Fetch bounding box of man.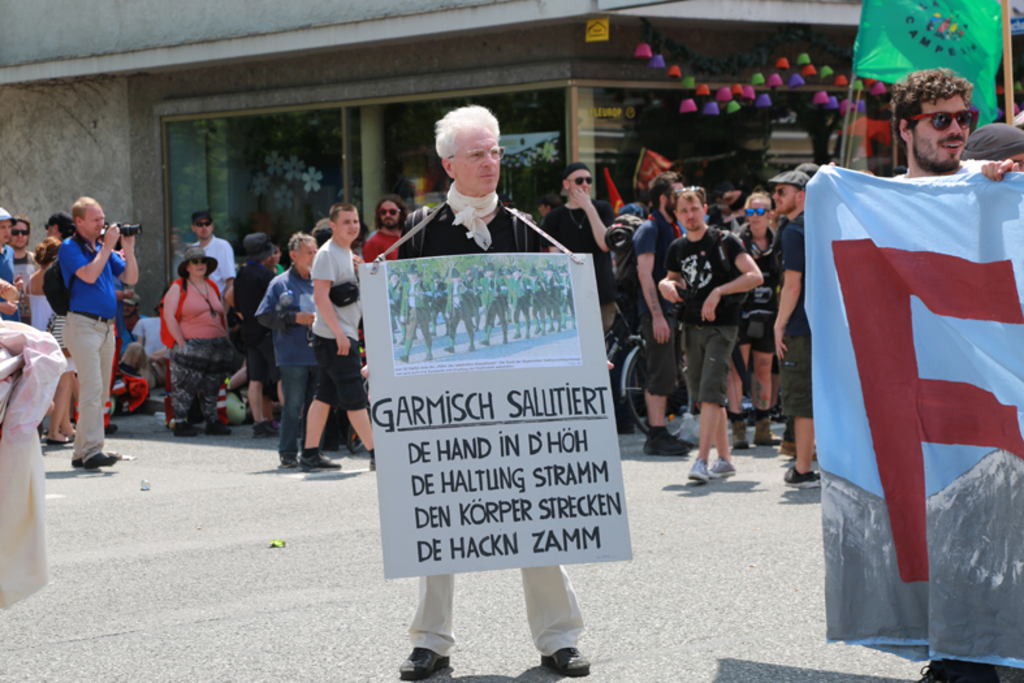
Bbox: 191 209 233 324.
